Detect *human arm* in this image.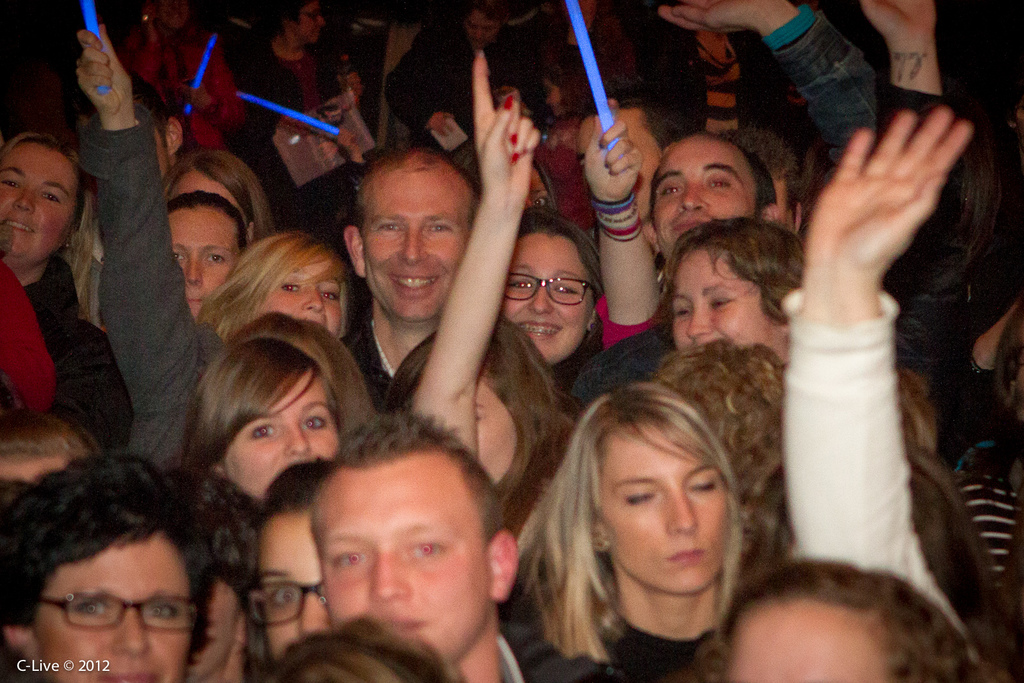
Detection: (left=883, top=0, right=988, bottom=386).
